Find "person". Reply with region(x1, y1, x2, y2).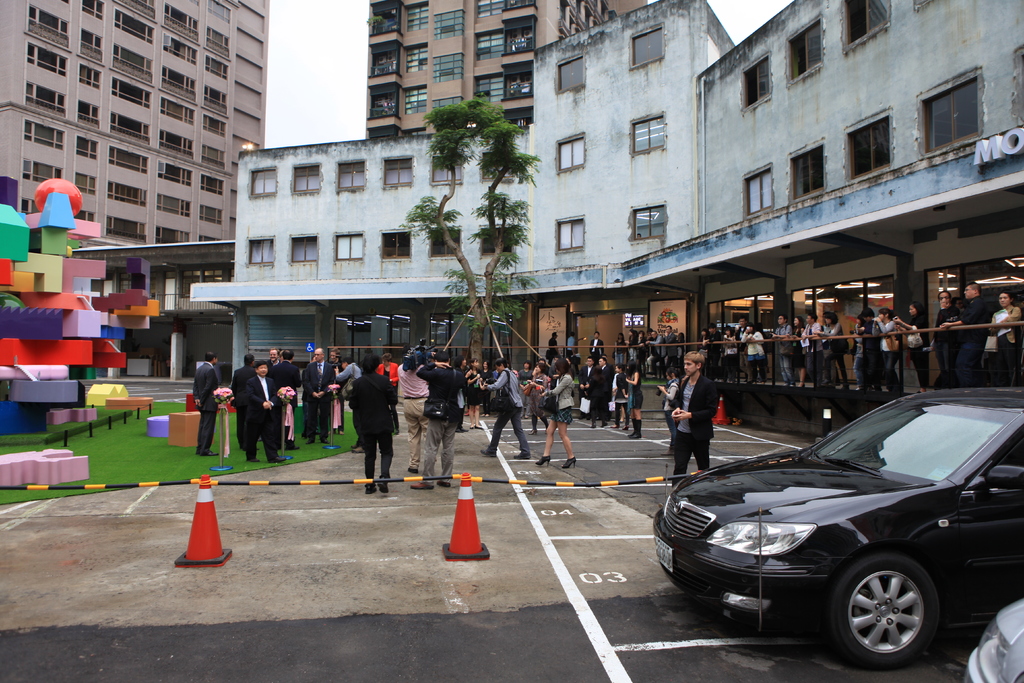
region(803, 307, 824, 388).
